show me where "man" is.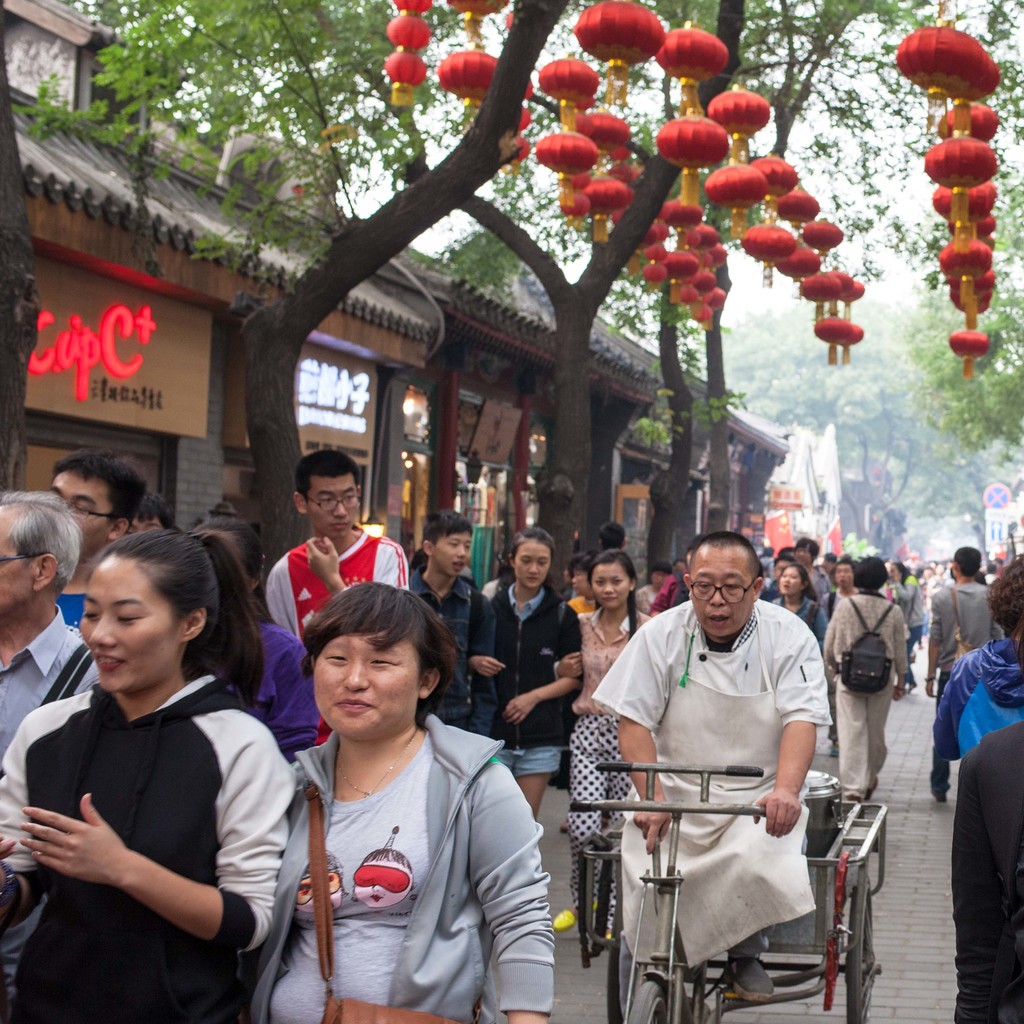
"man" is at 50,451,143,631.
